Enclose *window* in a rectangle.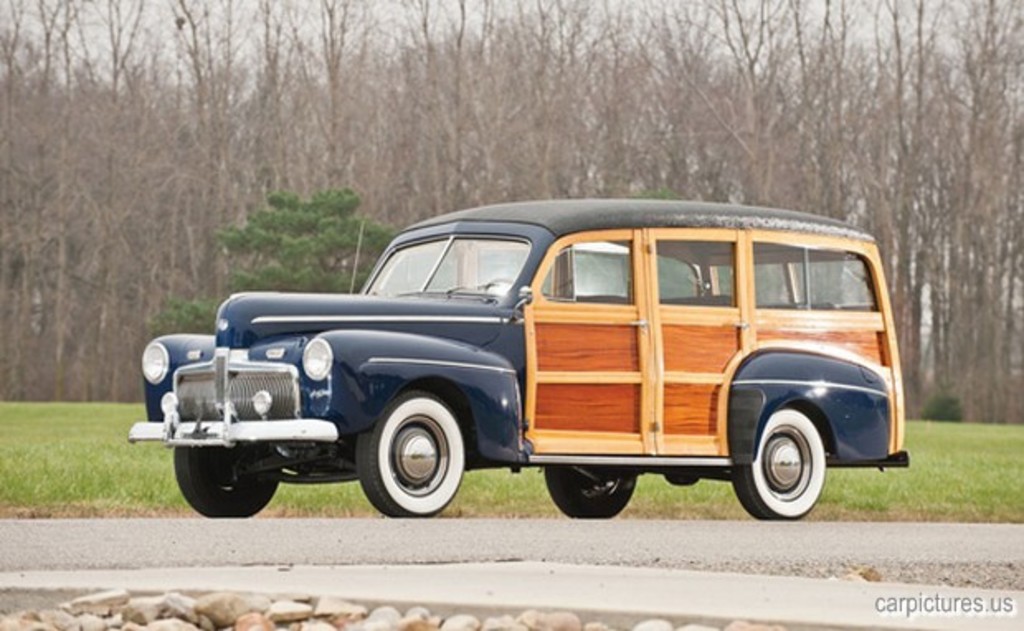
(x1=652, y1=230, x2=737, y2=307).
